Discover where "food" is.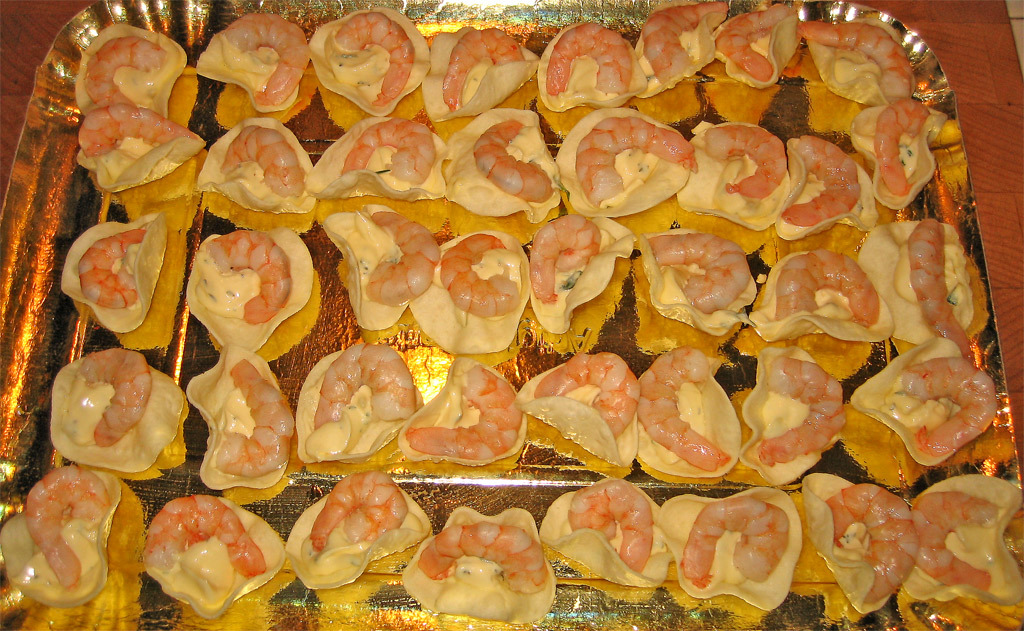
Discovered at select_region(738, 343, 848, 487).
